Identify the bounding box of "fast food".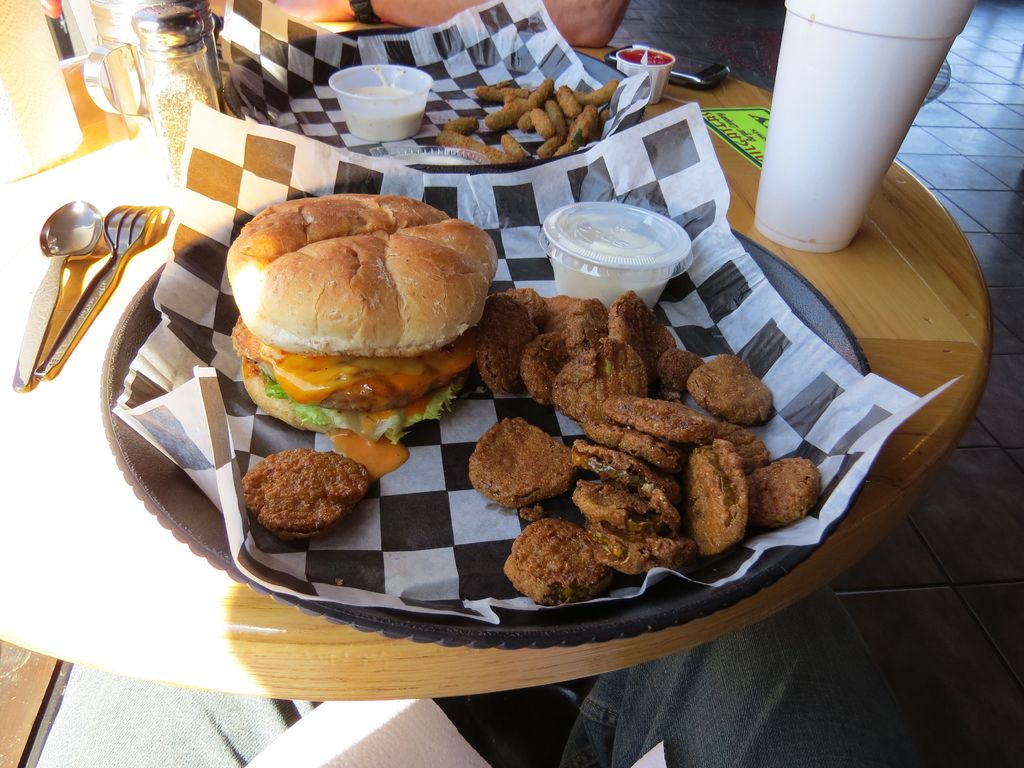
{"x1": 720, "y1": 431, "x2": 773, "y2": 463}.
